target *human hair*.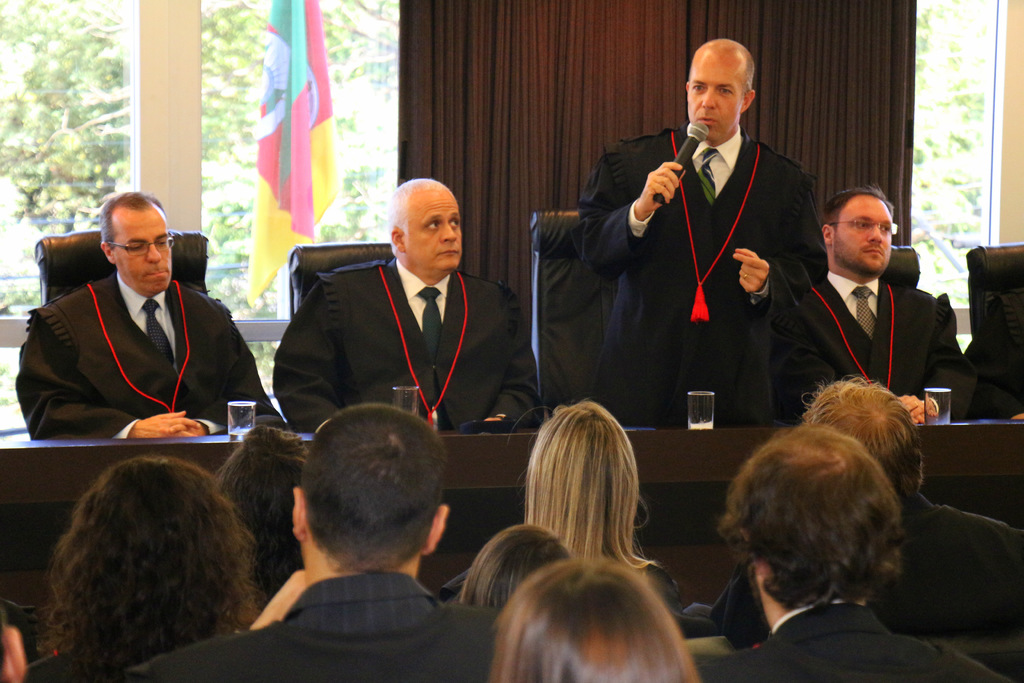
Target region: {"x1": 100, "y1": 192, "x2": 167, "y2": 253}.
